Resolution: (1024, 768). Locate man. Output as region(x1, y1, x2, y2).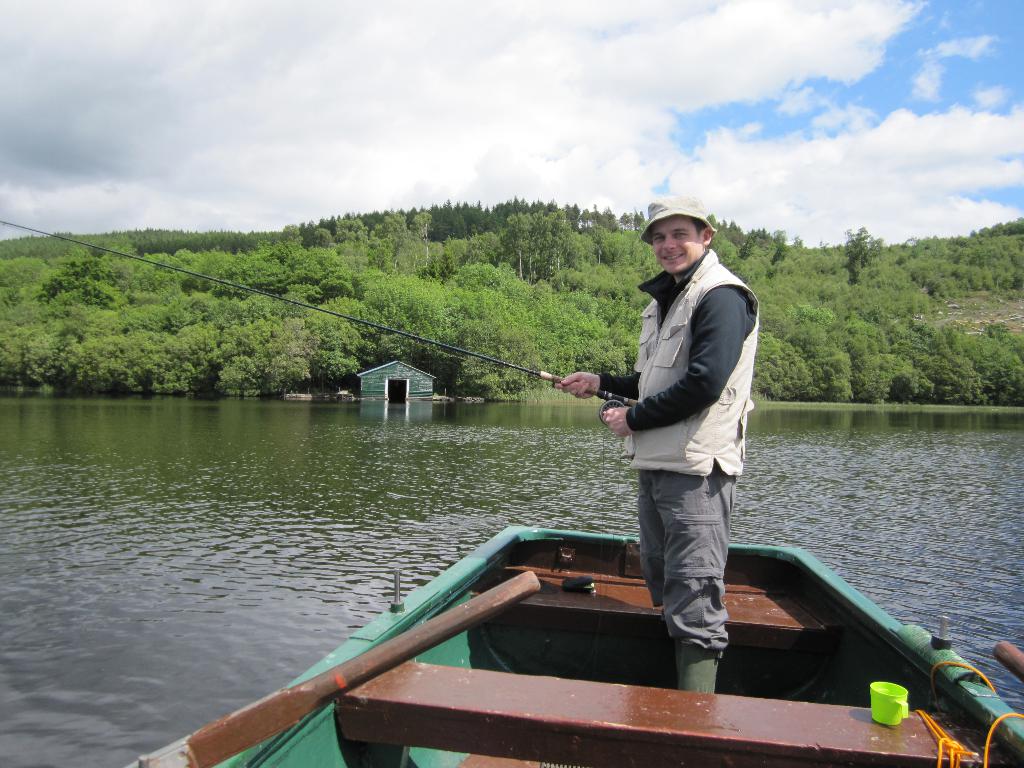
region(547, 191, 764, 694).
